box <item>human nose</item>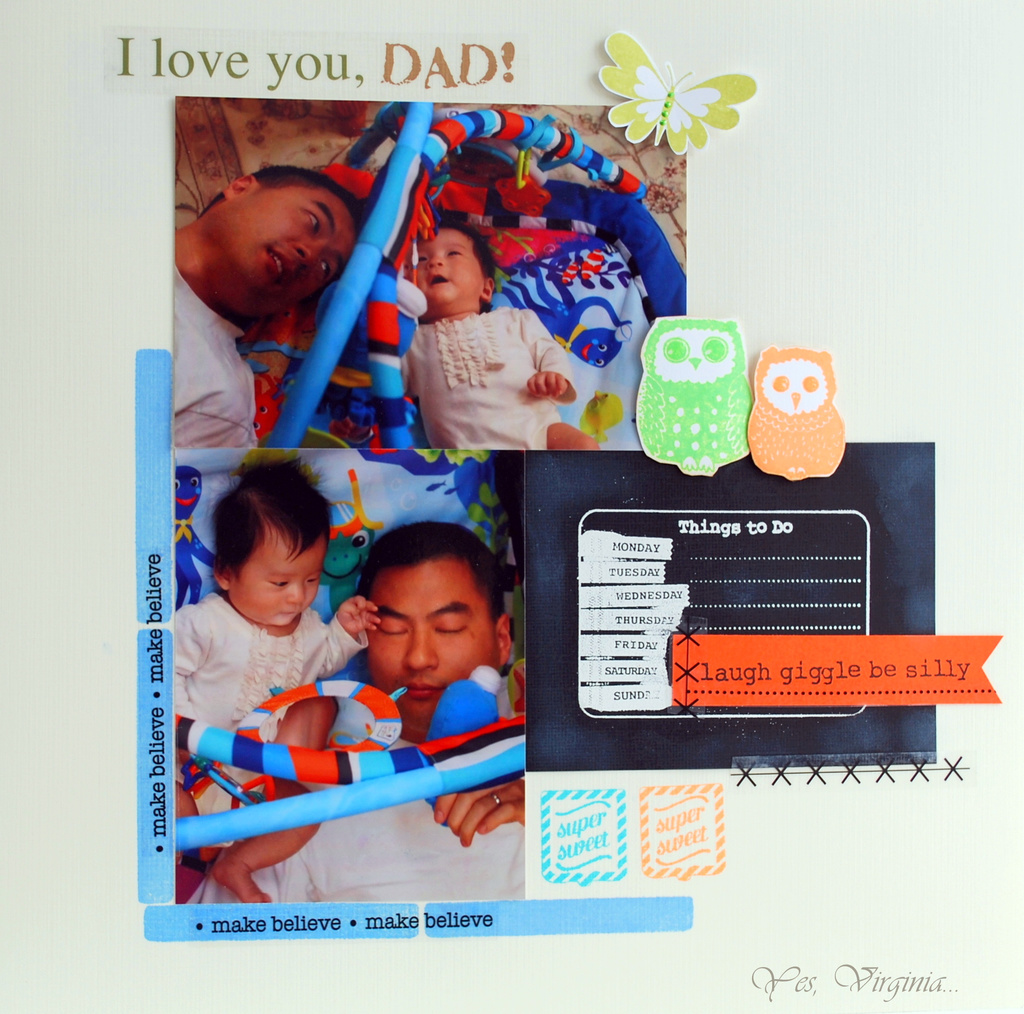
[284, 579, 303, 611]
